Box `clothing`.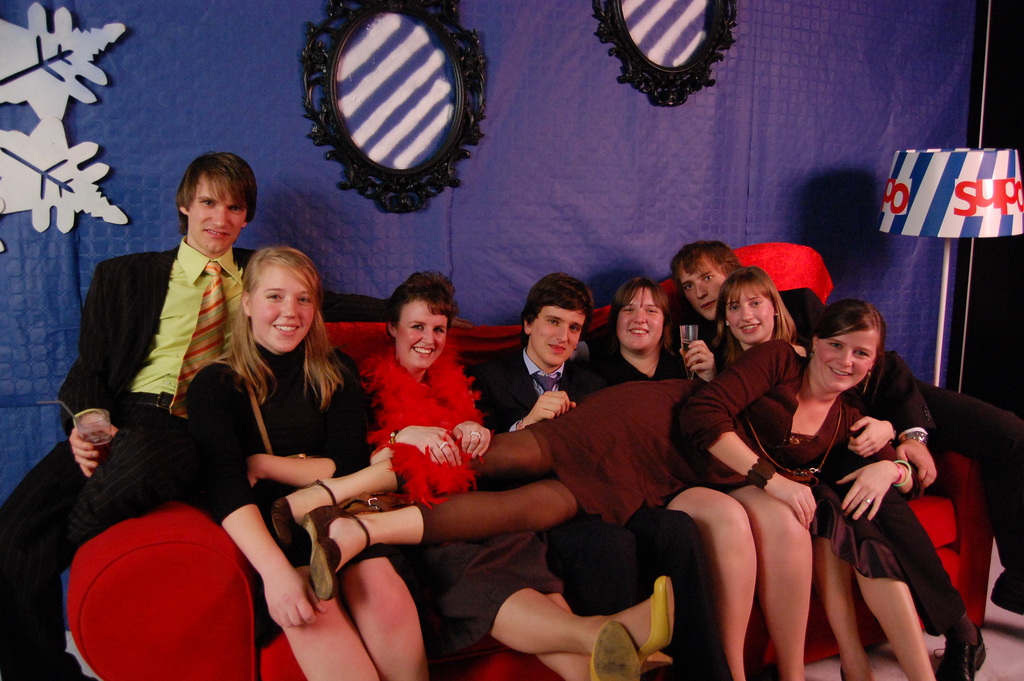
box=[188, 330, 376, 643].
